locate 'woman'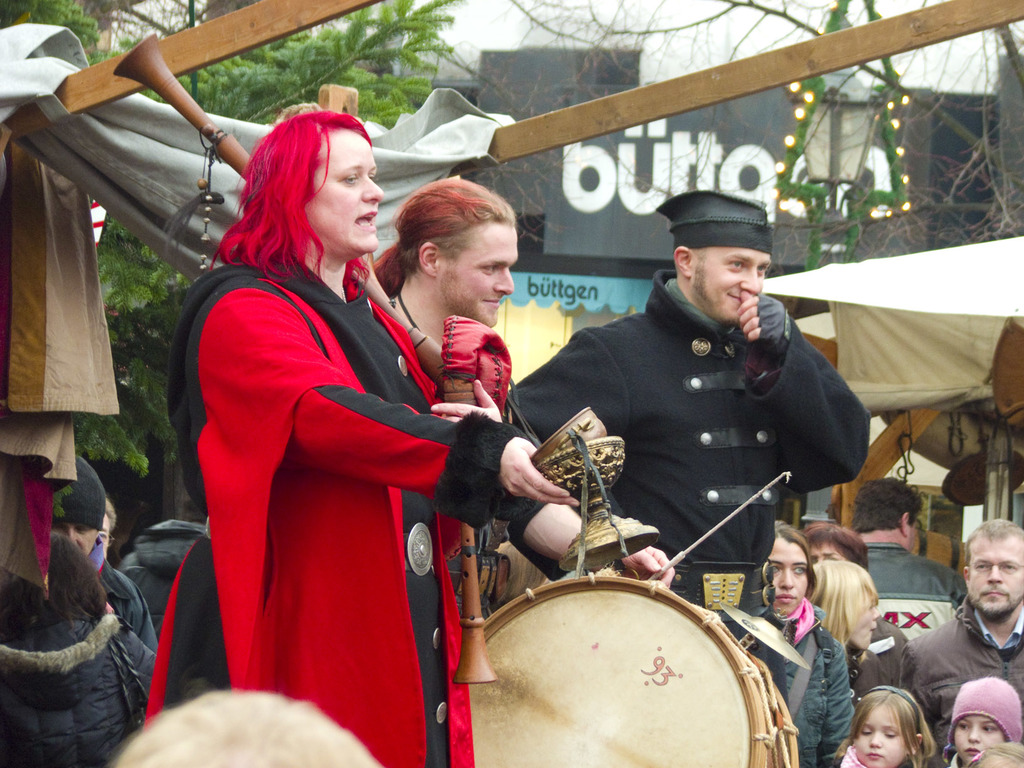
(0,529,179,766)
